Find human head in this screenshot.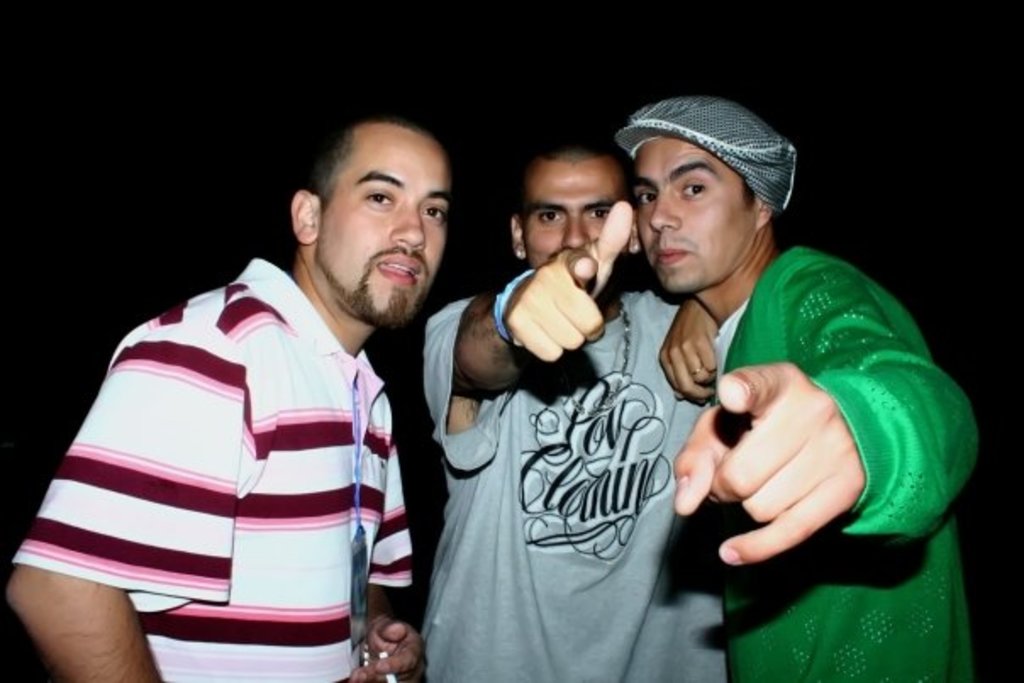
The bounding box for human head is 634:97:790:297.
